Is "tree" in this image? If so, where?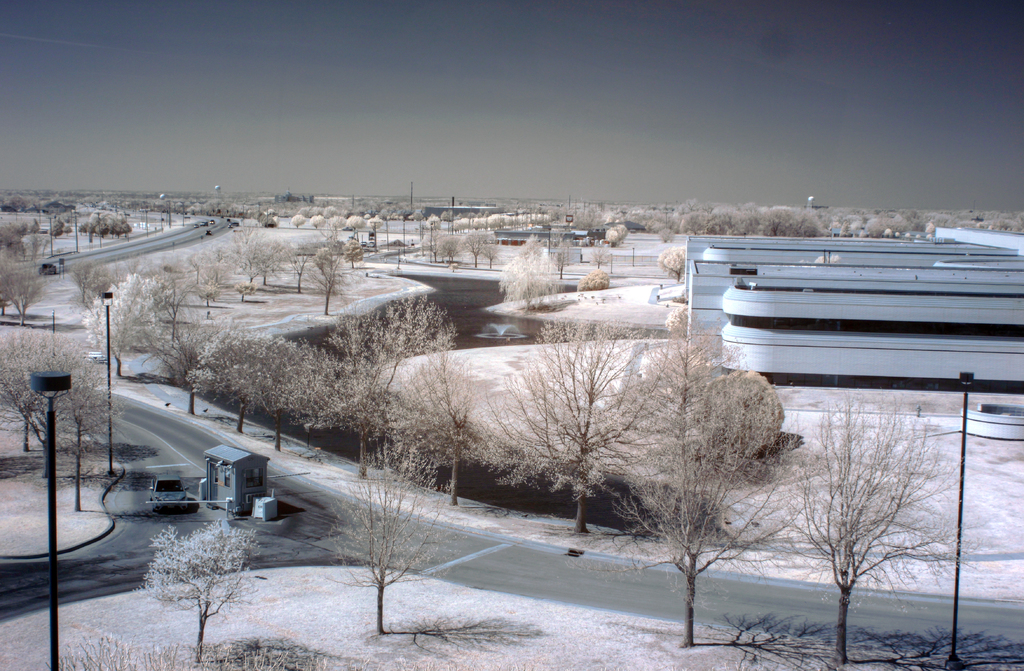
Yes, at 496, 234, 562, 331.
